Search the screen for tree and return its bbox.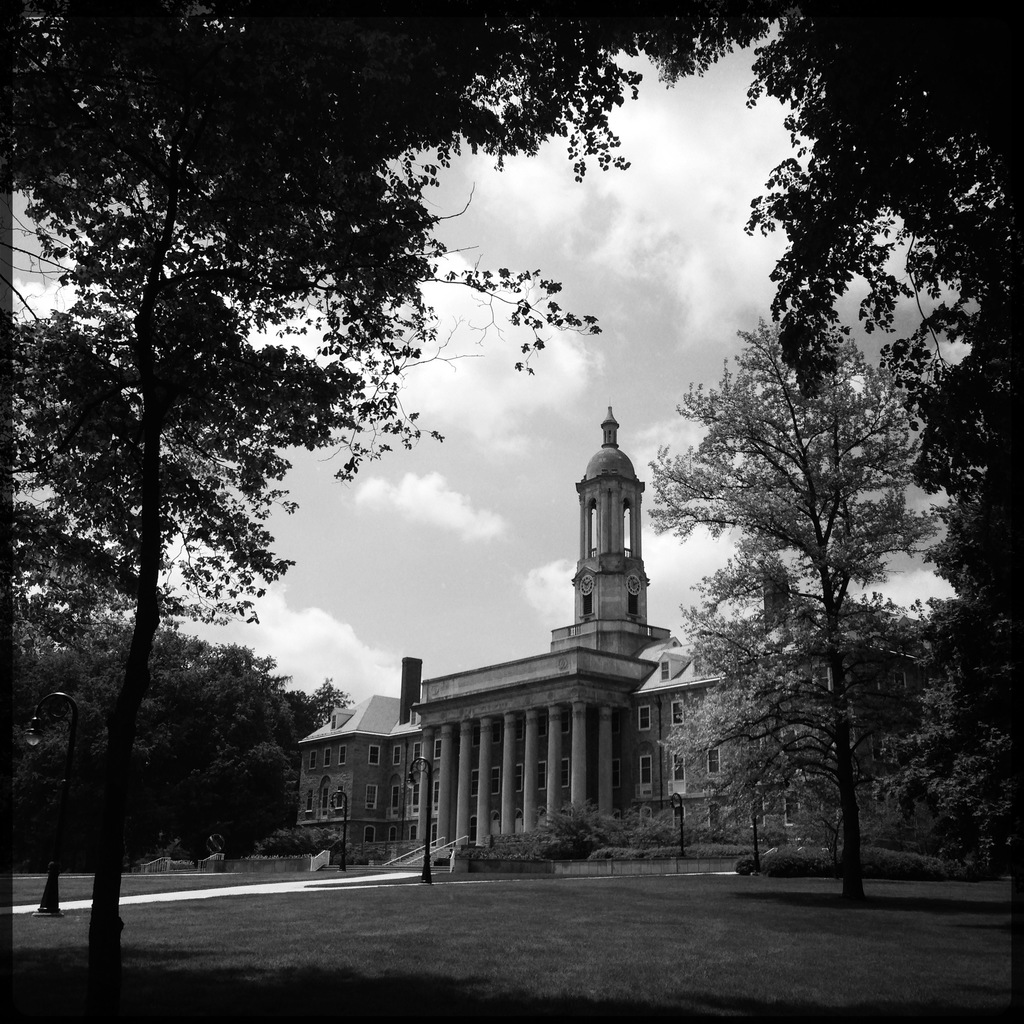
Found: bbox=[522, 0, 987, 667].
